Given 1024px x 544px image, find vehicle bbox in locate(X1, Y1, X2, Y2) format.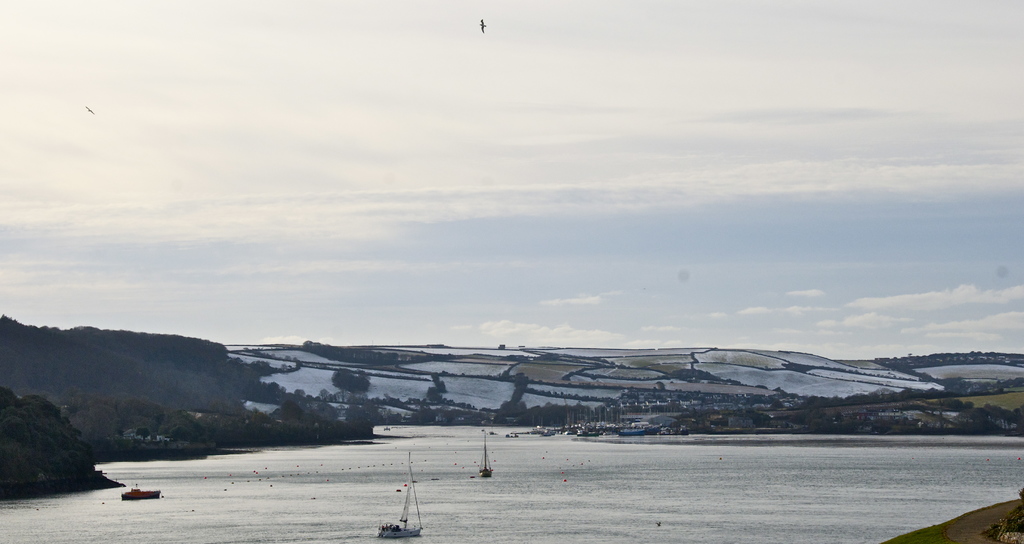
locate(120, 486, 163, 499).
